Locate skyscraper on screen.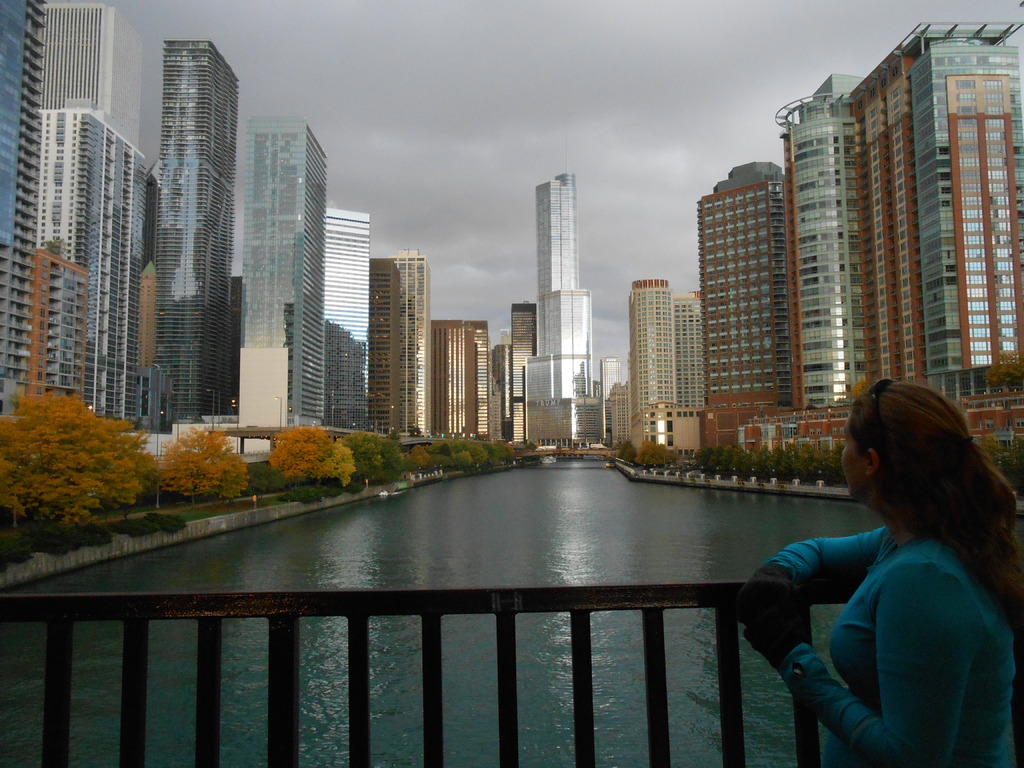
On screen at x1=842, y1=19, x2=1023, y2=410.
